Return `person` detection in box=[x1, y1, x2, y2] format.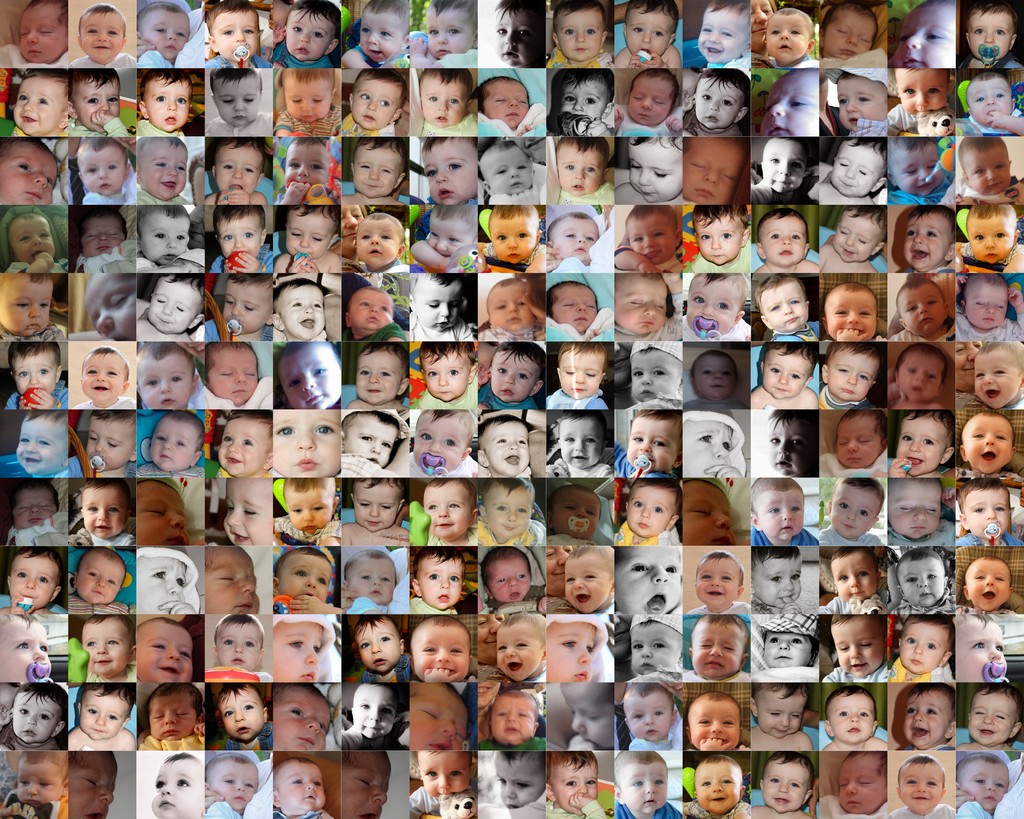
box=[613, 615, 637, 683].
